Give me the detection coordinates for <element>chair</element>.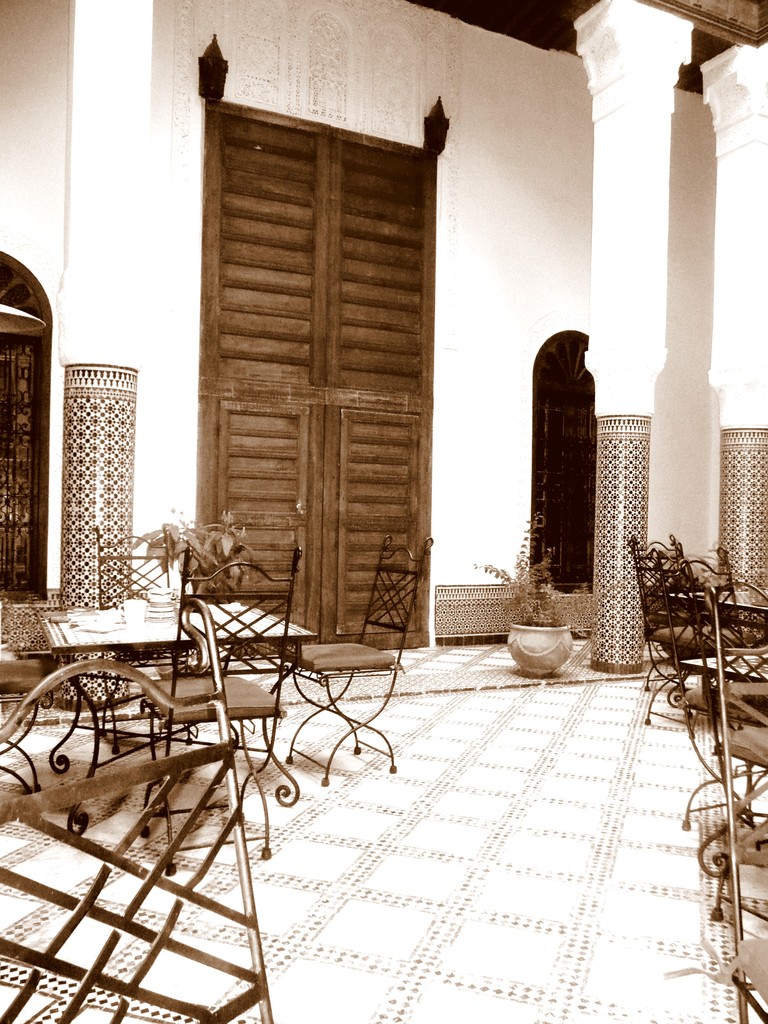
x1=0, y1=655, x2=276, y2=1023.
